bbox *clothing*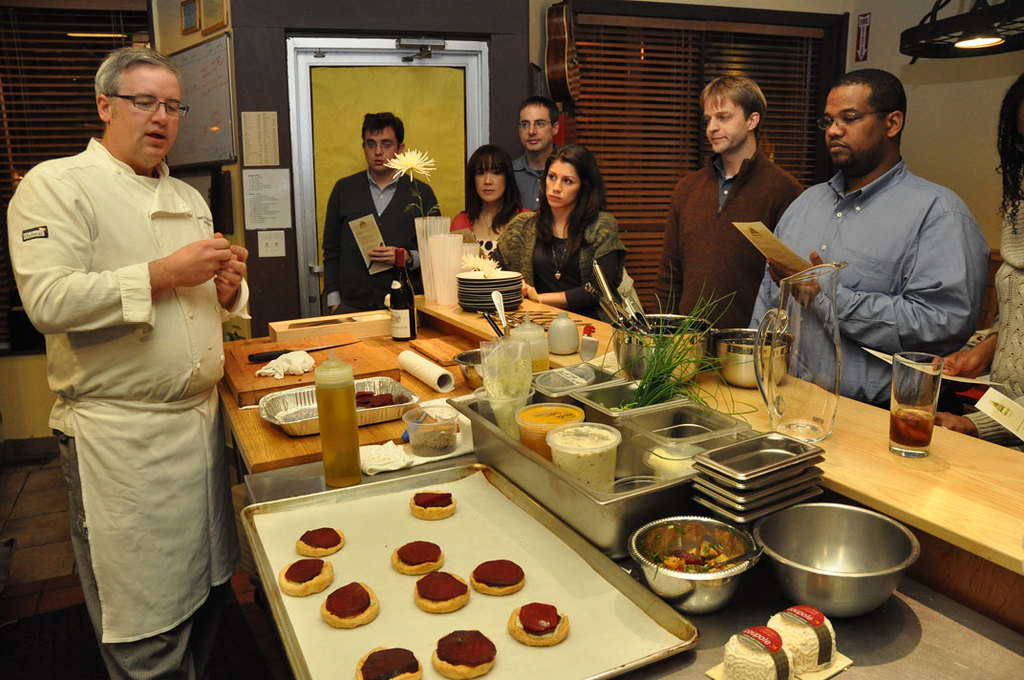
512:147:558:207
